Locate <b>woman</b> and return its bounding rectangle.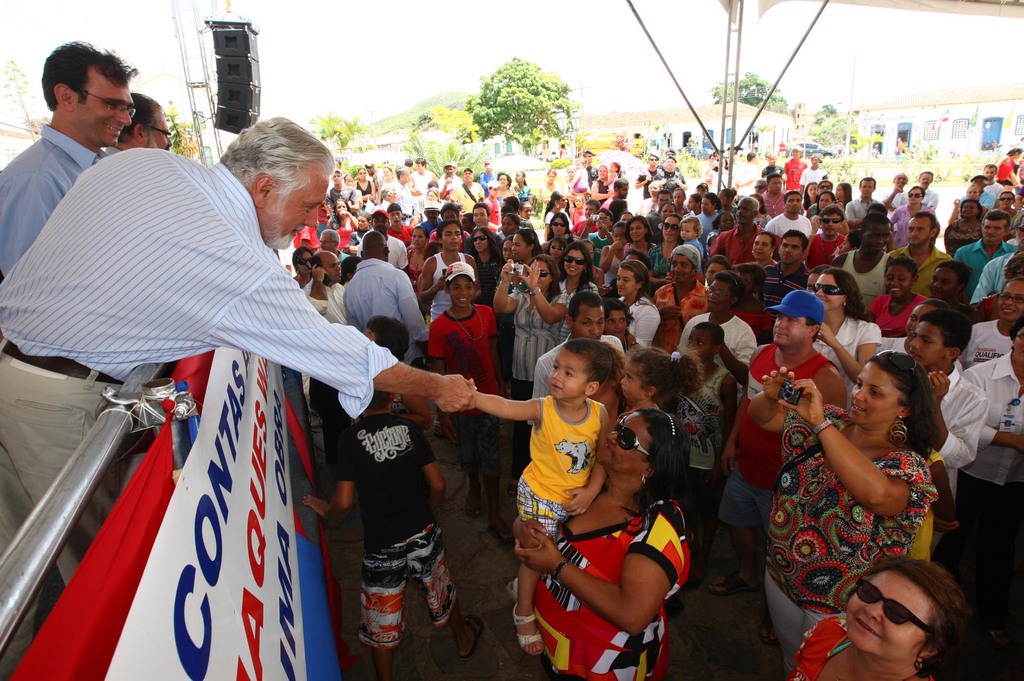
locate(929, 261, 972, 307).
